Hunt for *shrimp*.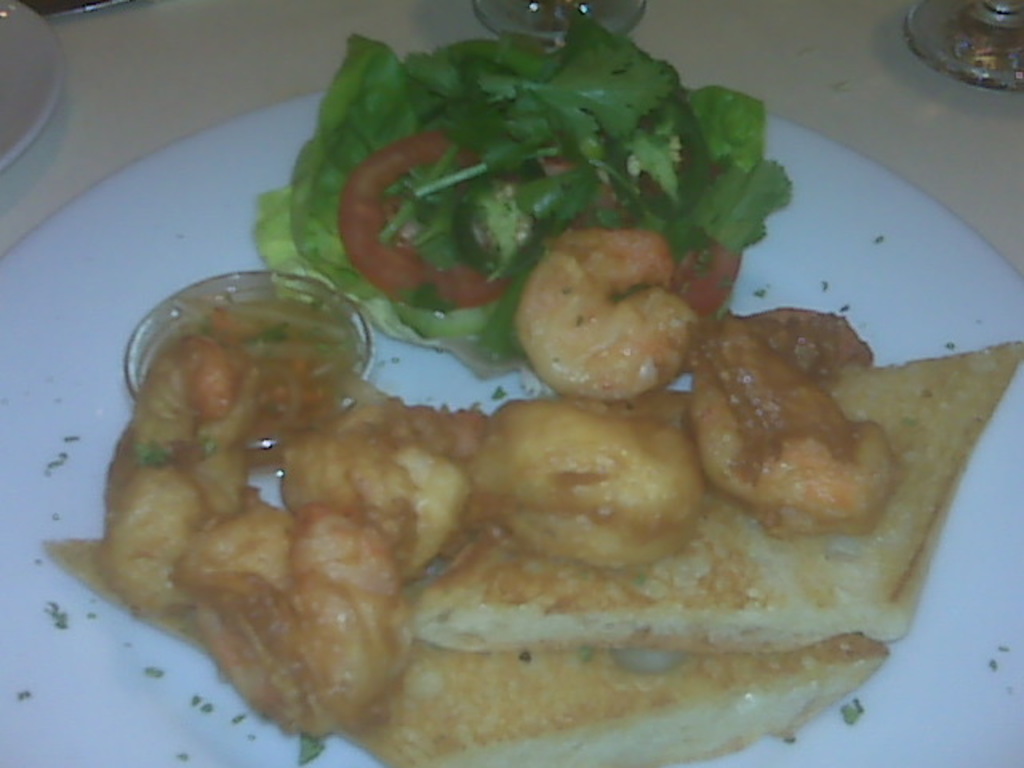
Hunted down at 301, 506, 398, 738.
